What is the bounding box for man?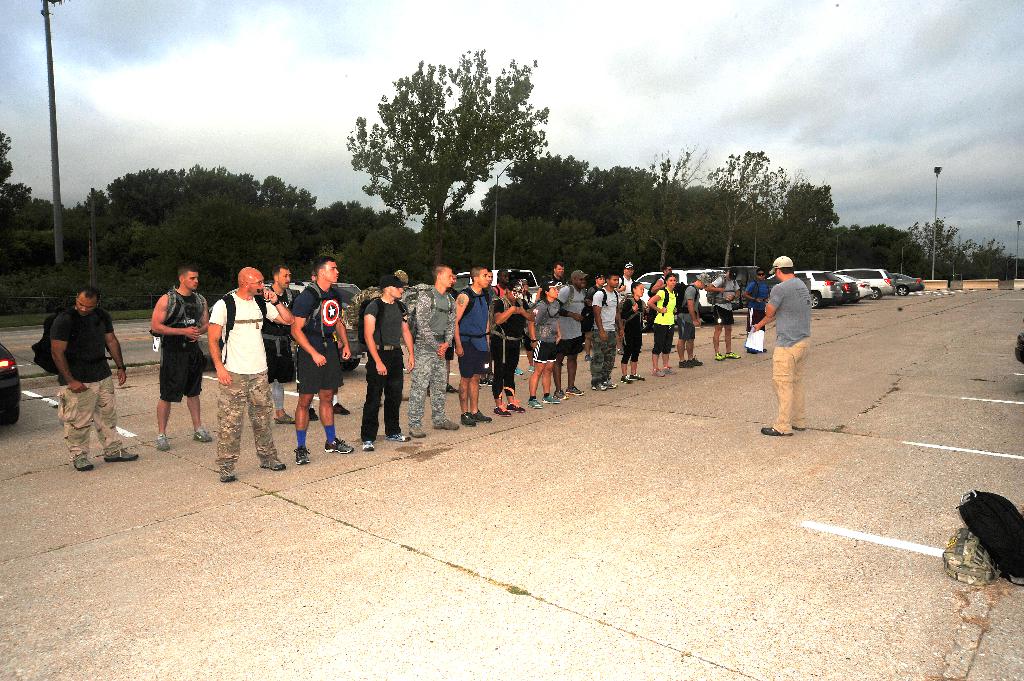
484 272 515 384.
